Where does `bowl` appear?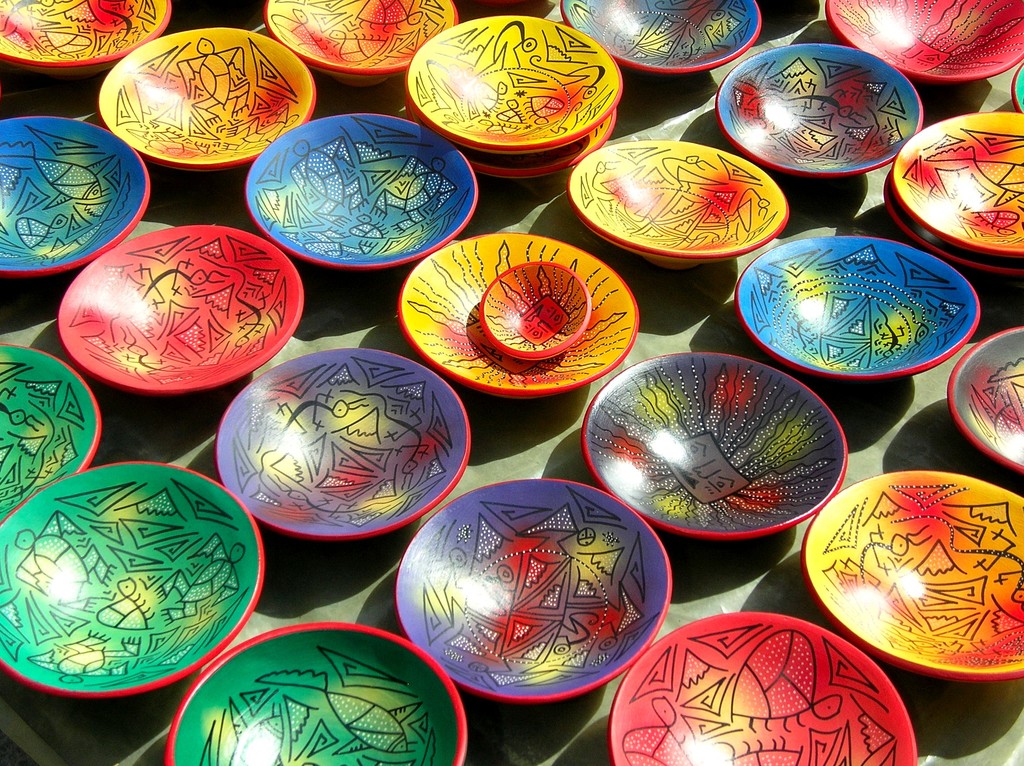
Appears at box(0, 0, 173, 75).
